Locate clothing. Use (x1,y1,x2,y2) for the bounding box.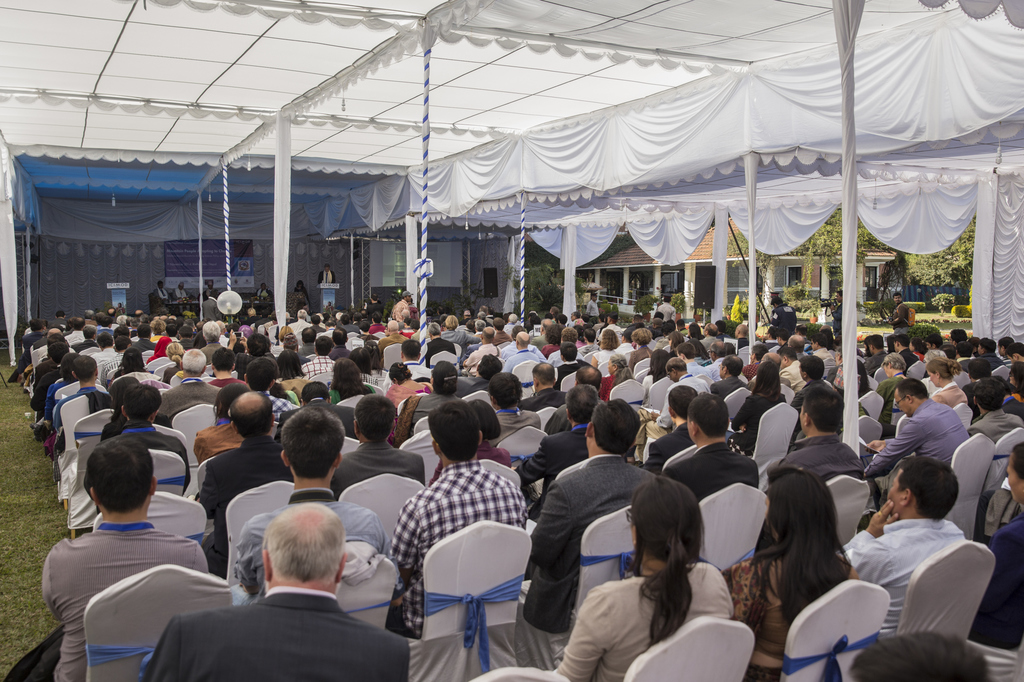
(969,376,1014,409).
